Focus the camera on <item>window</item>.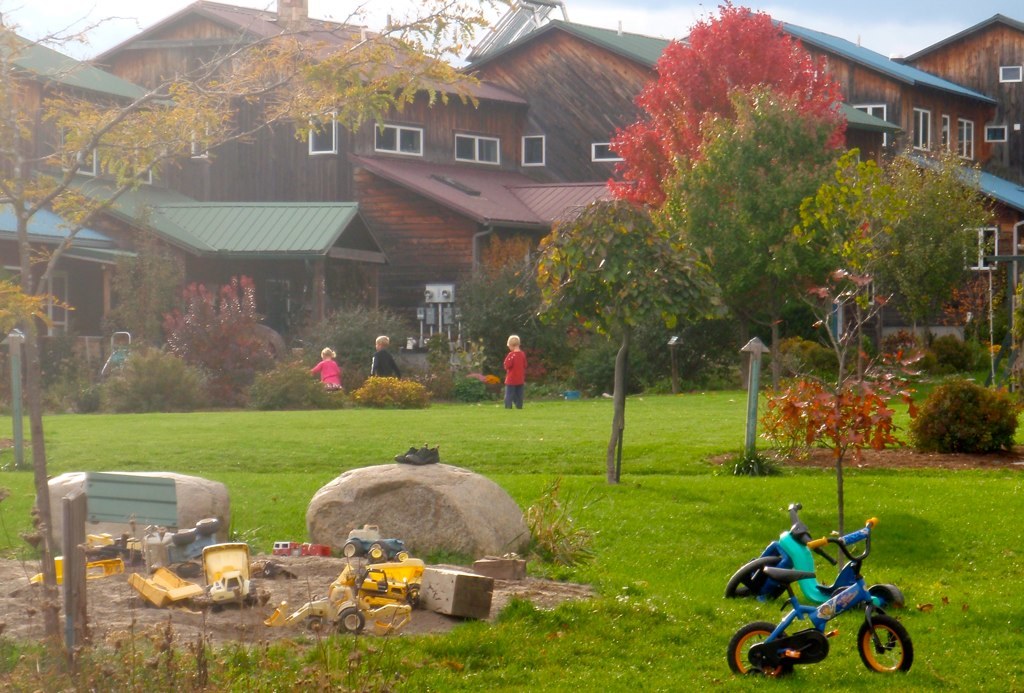
Focus region: region(940, 115, 948, 152).
